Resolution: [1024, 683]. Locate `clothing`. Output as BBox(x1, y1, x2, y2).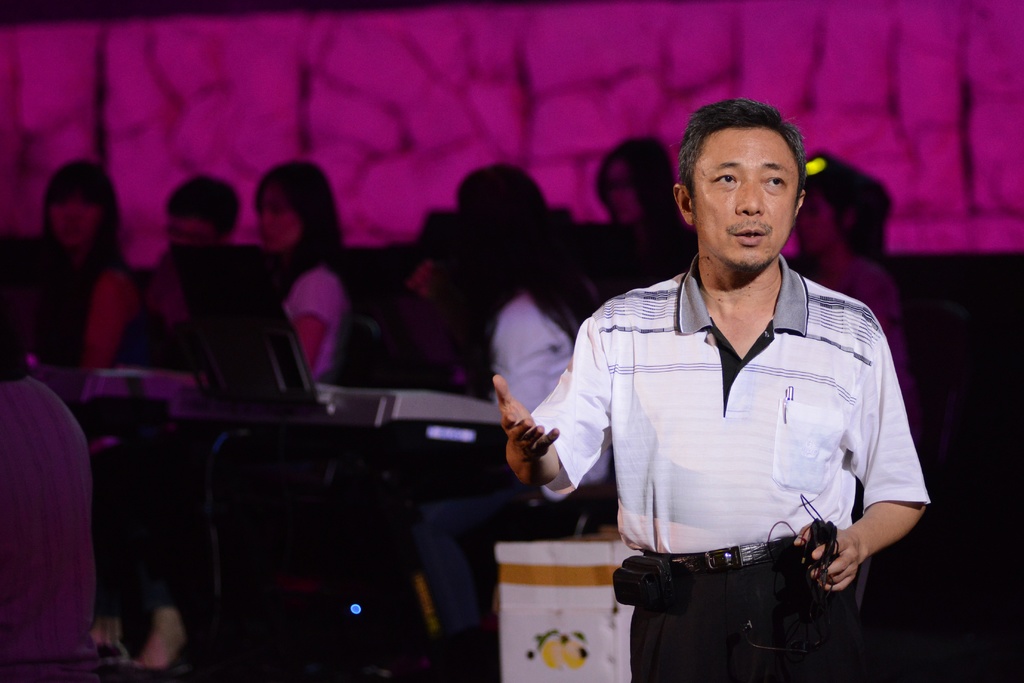
BBox(105, 266, 169, 375).
